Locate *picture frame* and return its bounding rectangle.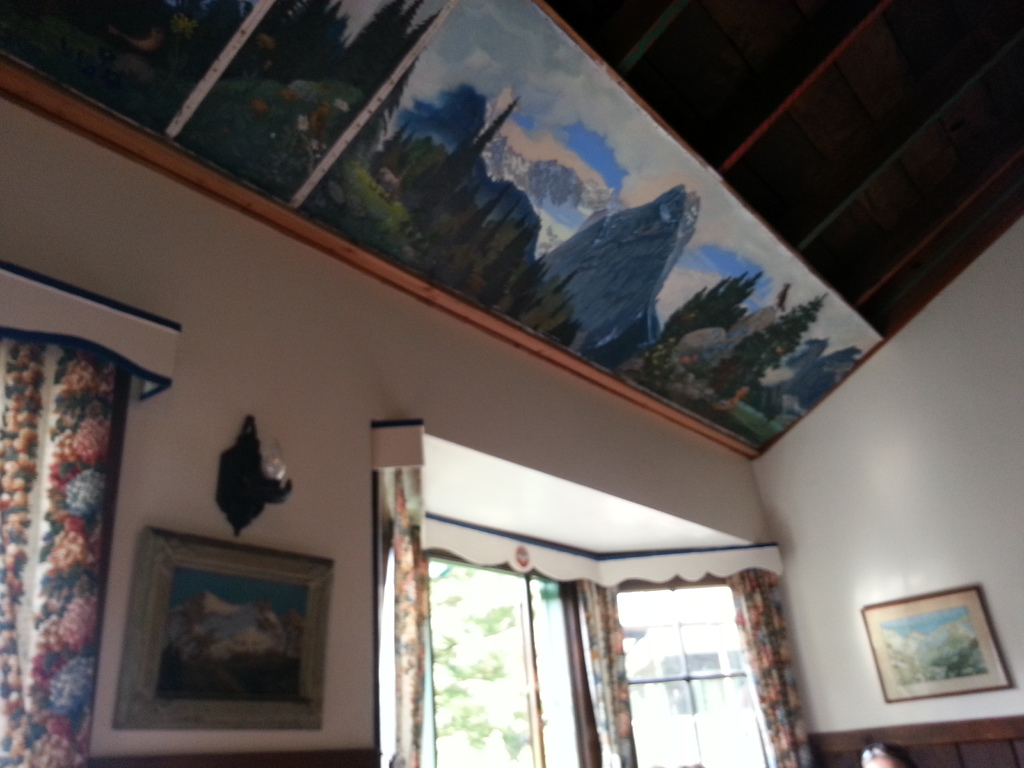
860,585,1017,704.
